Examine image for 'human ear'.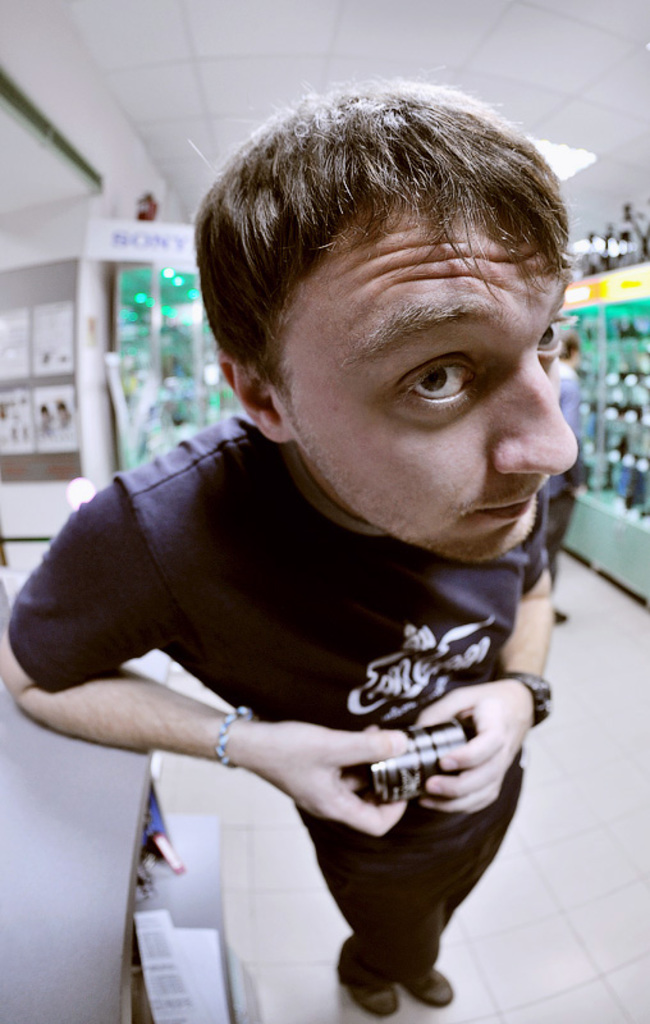
Examination result: 214,349,292,445.
